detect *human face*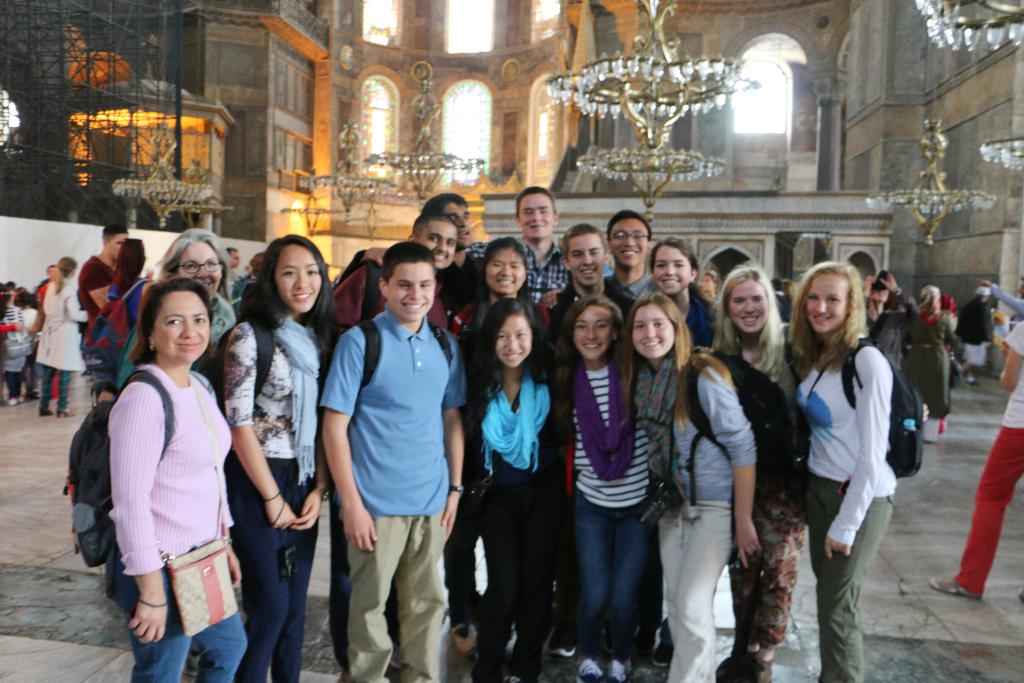
[left=108, top=234, right=125, bottom=260]
